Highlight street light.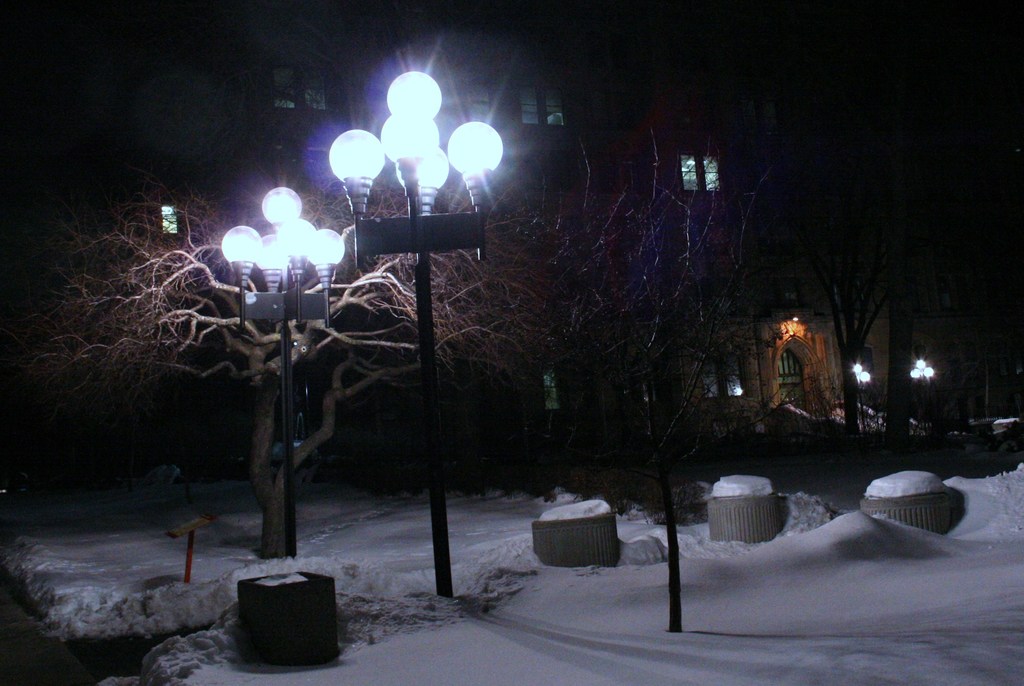
Highlighted region: {"left": 330, "top": 64, "right": 509, "bottom": 594}.
